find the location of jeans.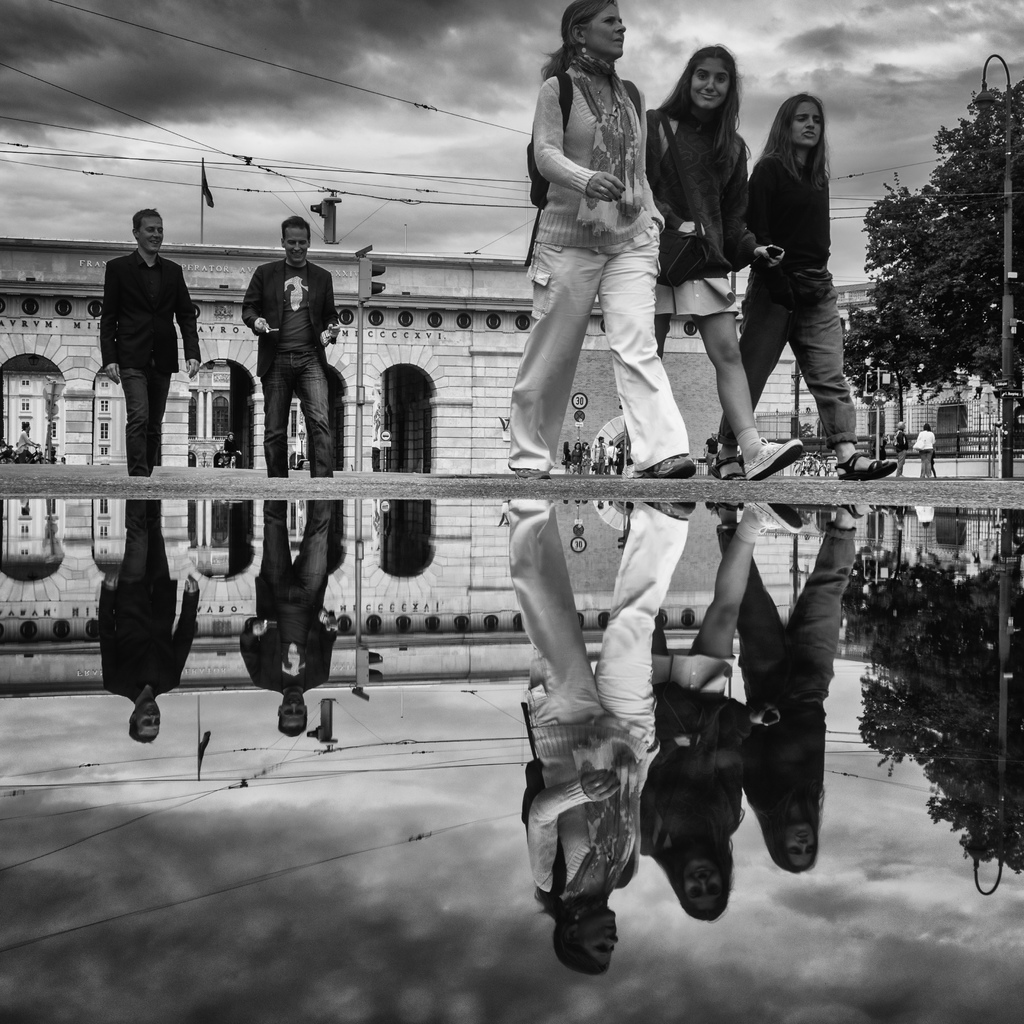
Location: bbox(119, 371, 175, 479).
